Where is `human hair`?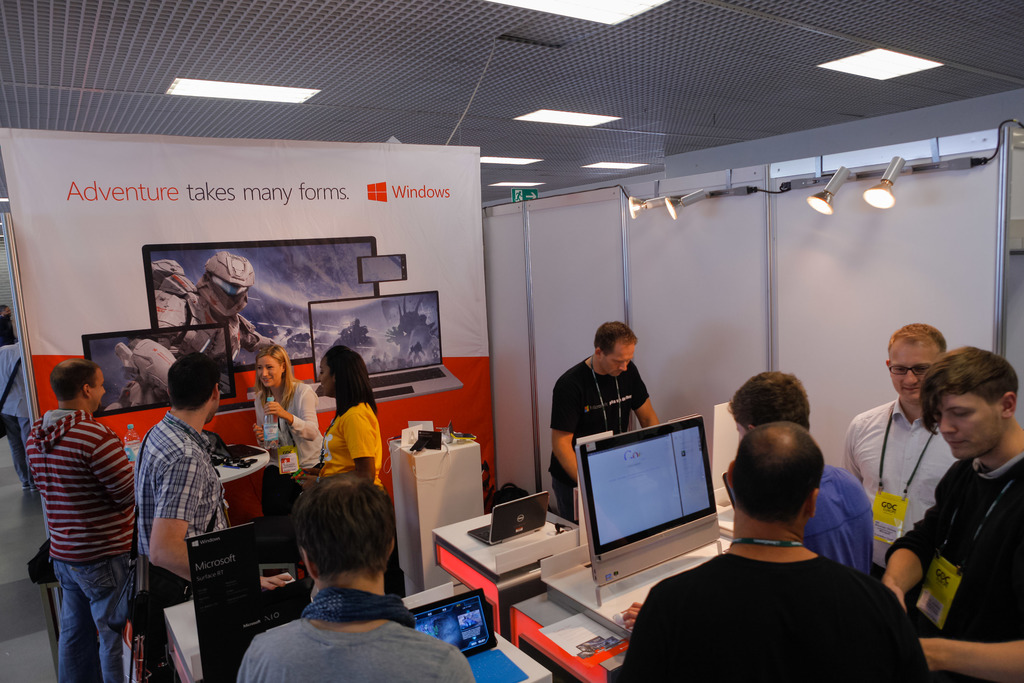
detection(748, 429, 840, 527).
